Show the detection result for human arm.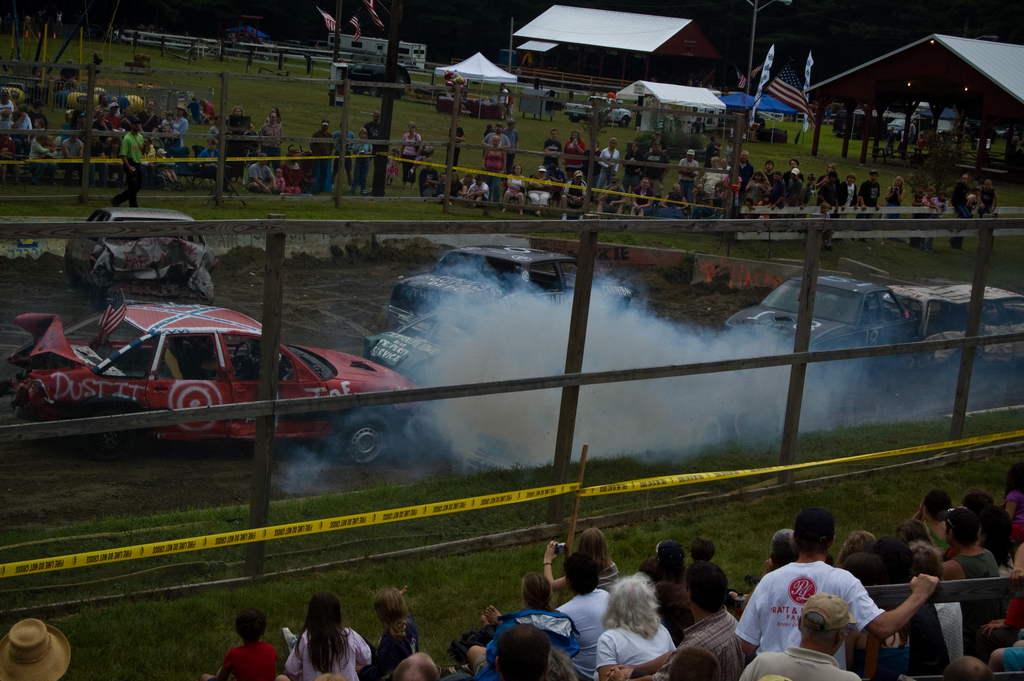
rect(922, 195, 939, 211).
